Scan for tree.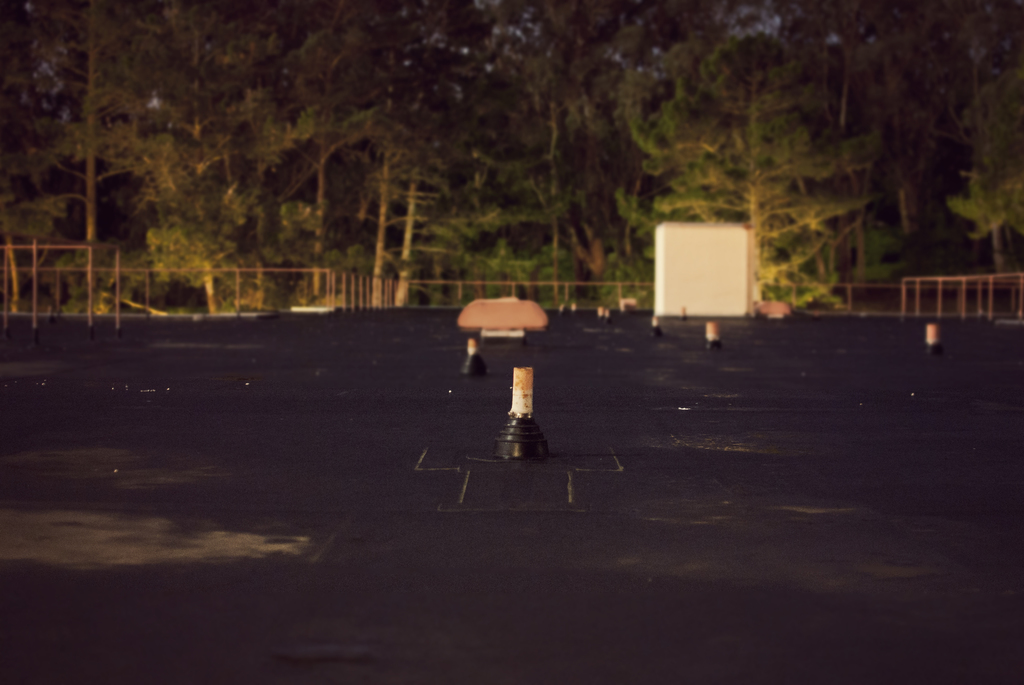
Scan result: rect(612, 22, 882, 311).
